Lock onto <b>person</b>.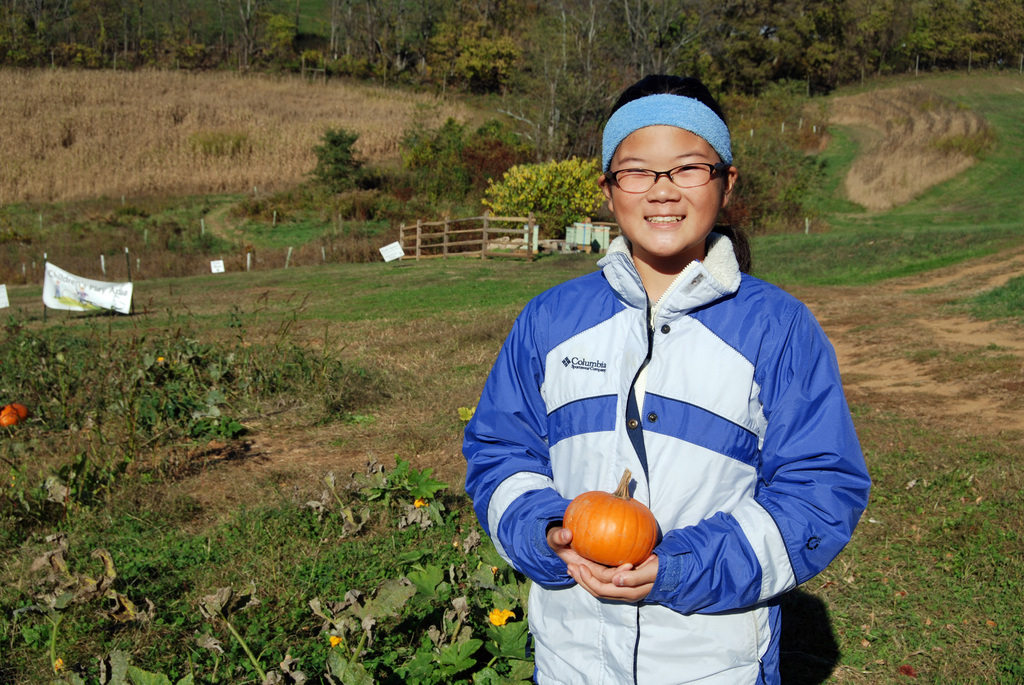
Locked: [left=463, top=103, right=842, bottom=674].
